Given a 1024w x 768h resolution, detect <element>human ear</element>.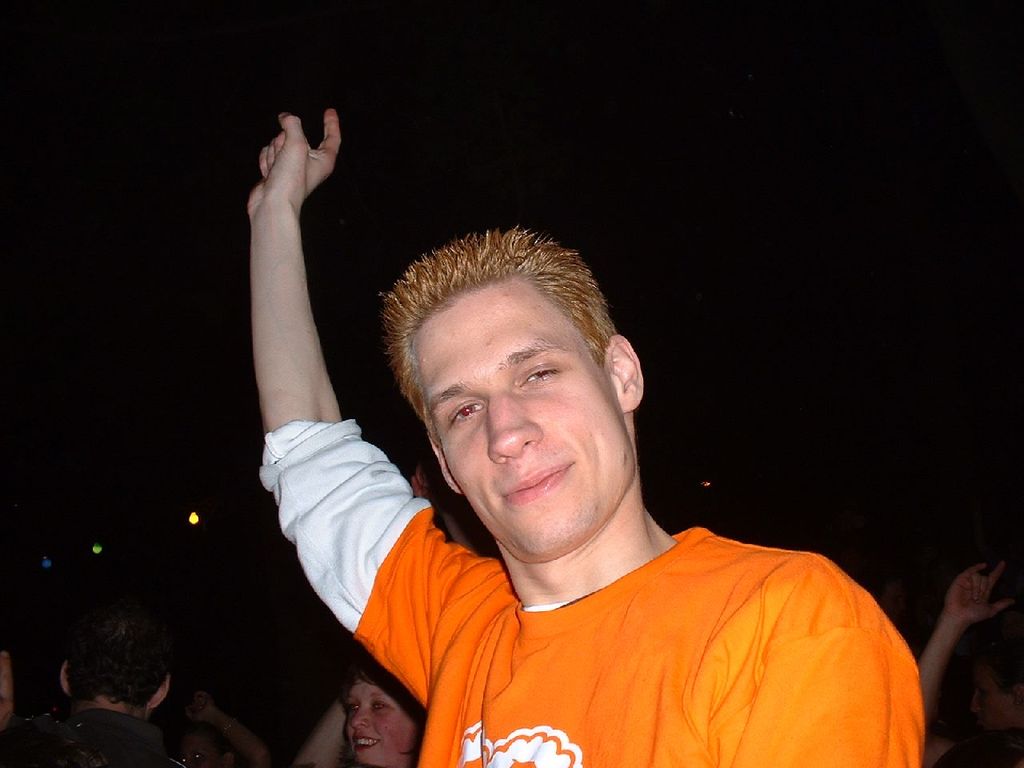
rect(426, 434, 461, 494).
